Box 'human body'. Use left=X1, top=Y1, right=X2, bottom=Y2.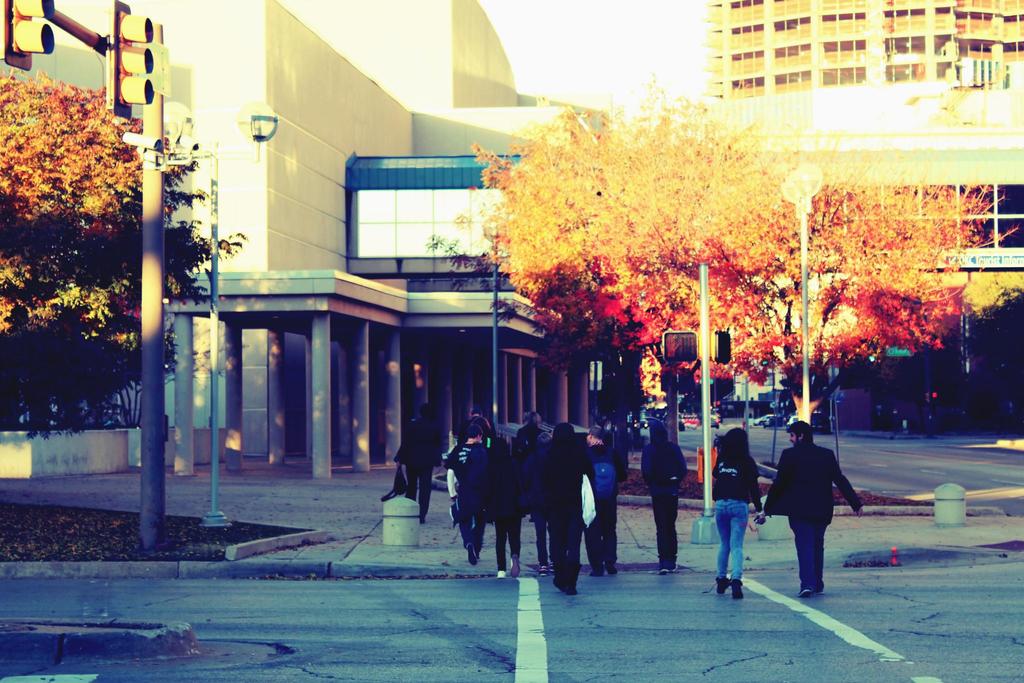
left=712, top=452, right=764, bottom=602.
